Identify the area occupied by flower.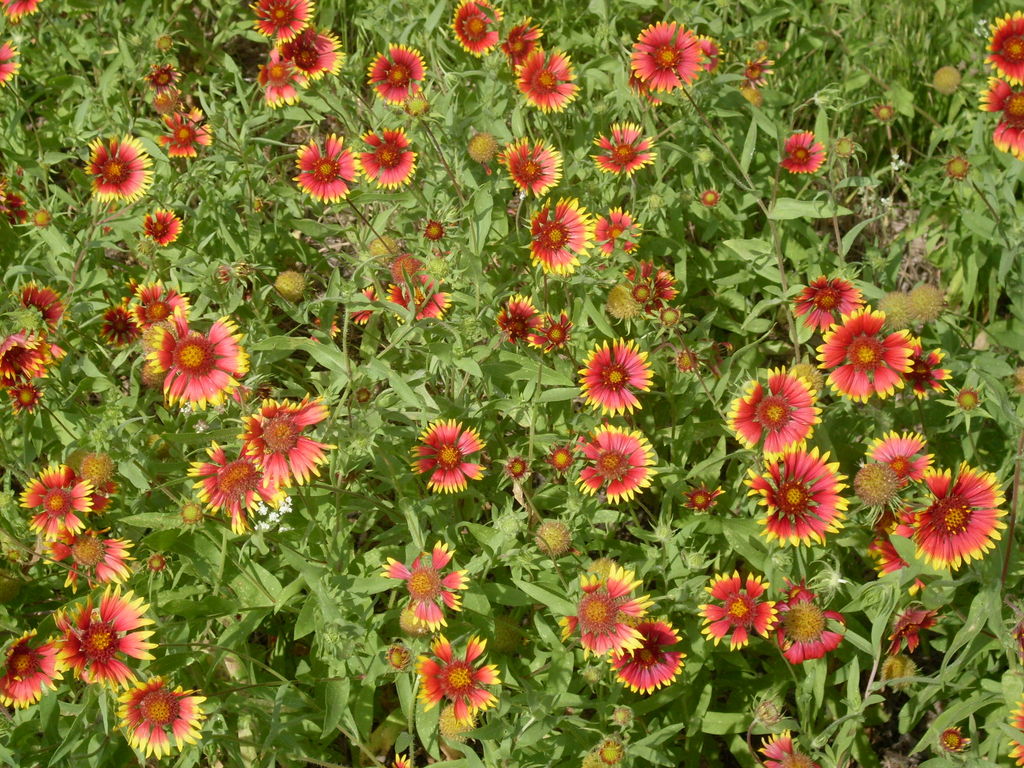
Area: [125, 281, 190, 333].
